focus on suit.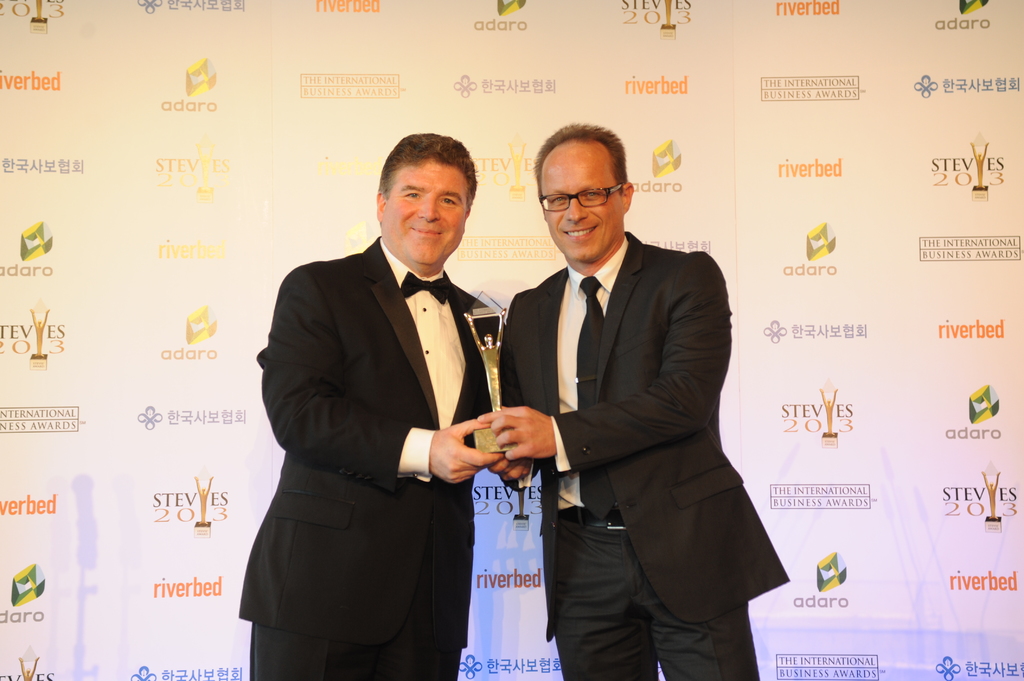
Focused at bbox=[238, 233, 513, 680].
